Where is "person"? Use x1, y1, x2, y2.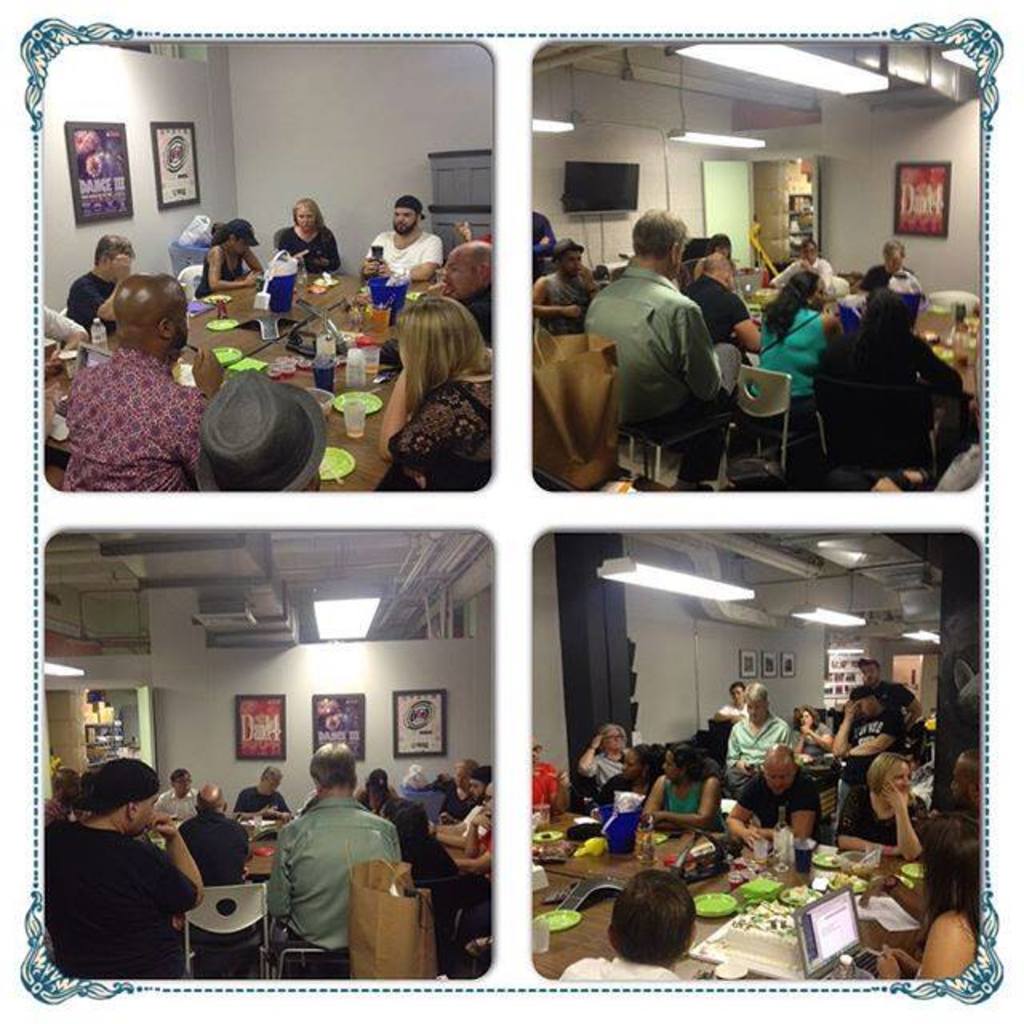
838, 656, 928, 734.
